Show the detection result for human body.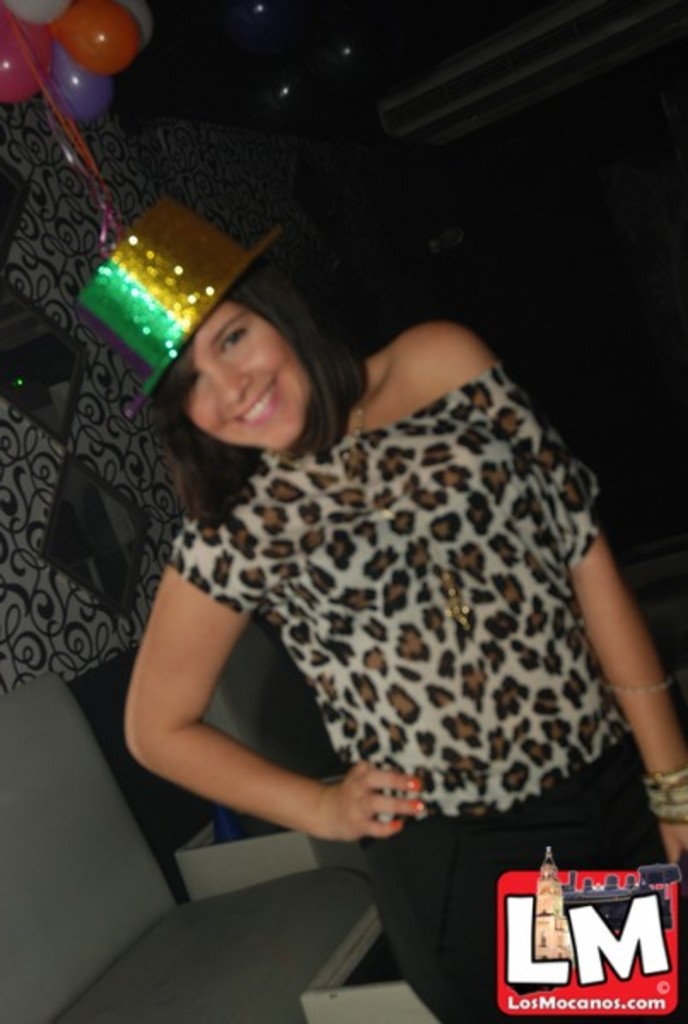
<box>46,184,661,1014</box>.
